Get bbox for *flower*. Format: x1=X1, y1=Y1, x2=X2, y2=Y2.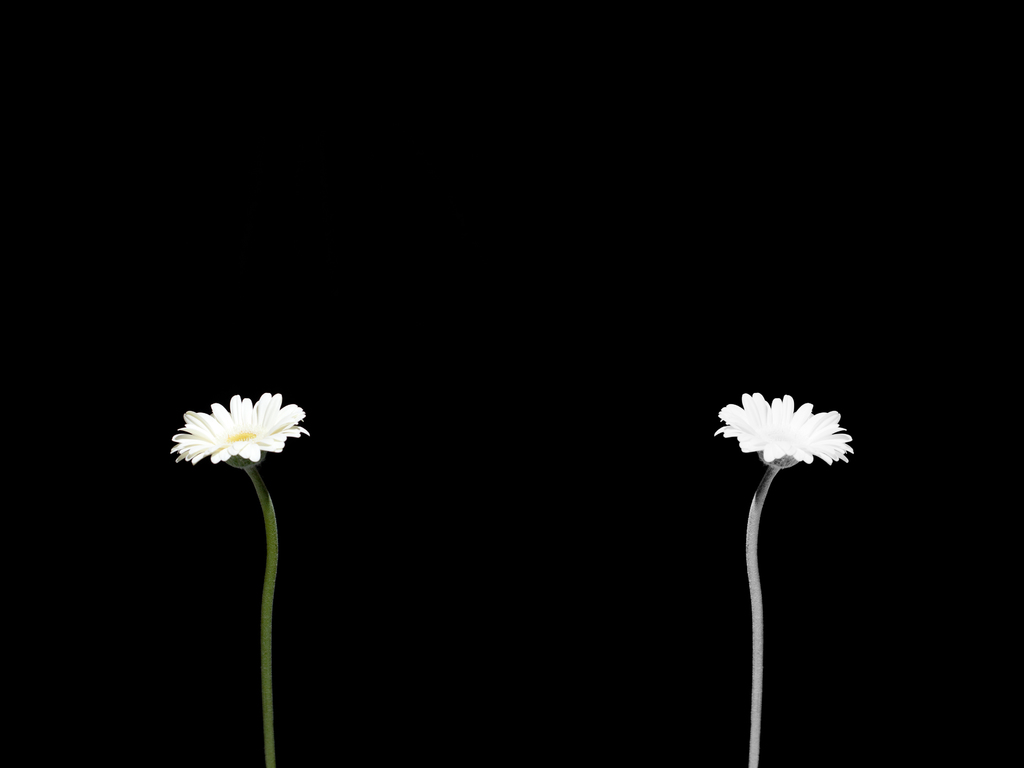
x1=716, y1=392, x2=852, y2=465.
